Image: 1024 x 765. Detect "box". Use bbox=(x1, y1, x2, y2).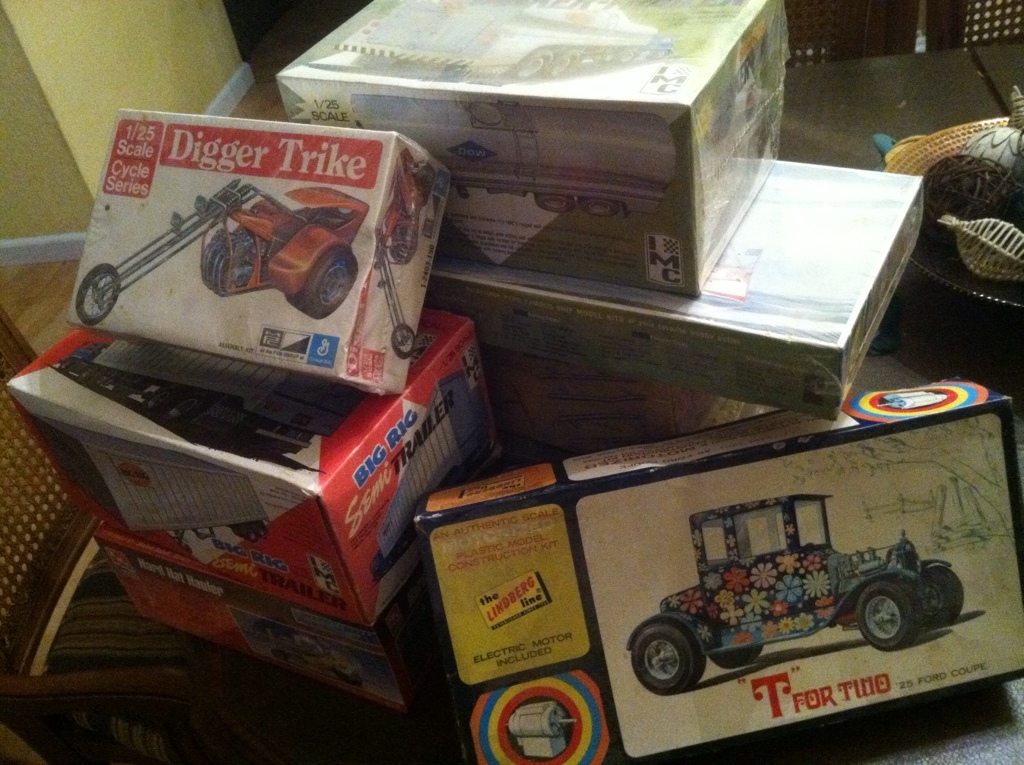
bbox=(97, 464, 510, 716).
